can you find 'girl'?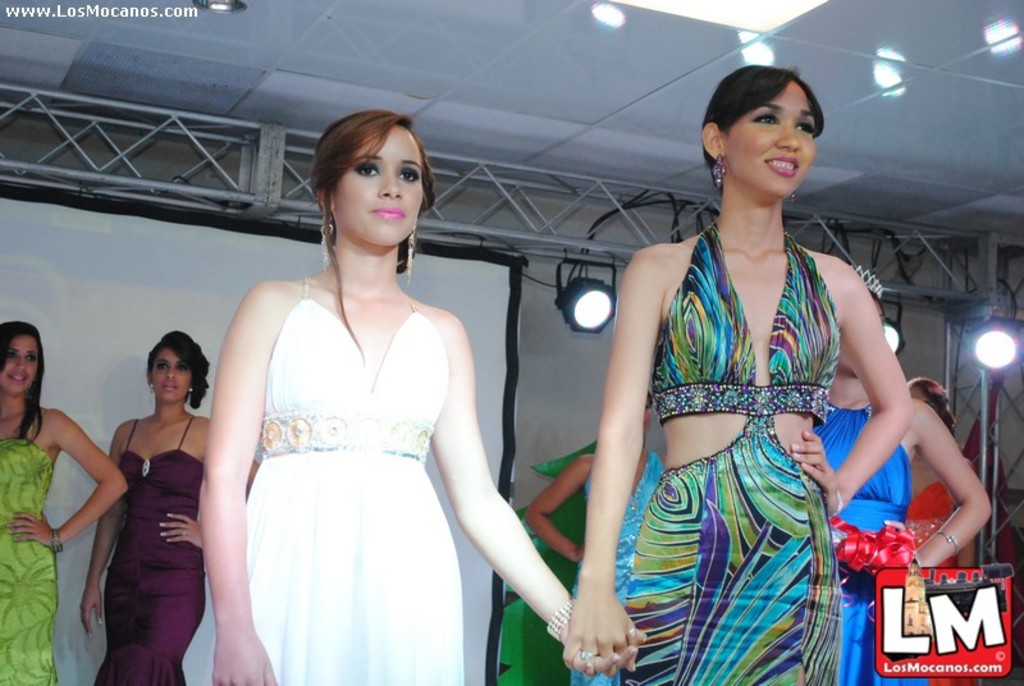
Yes, bounding box: BBox(562, 63, 913, 685).
